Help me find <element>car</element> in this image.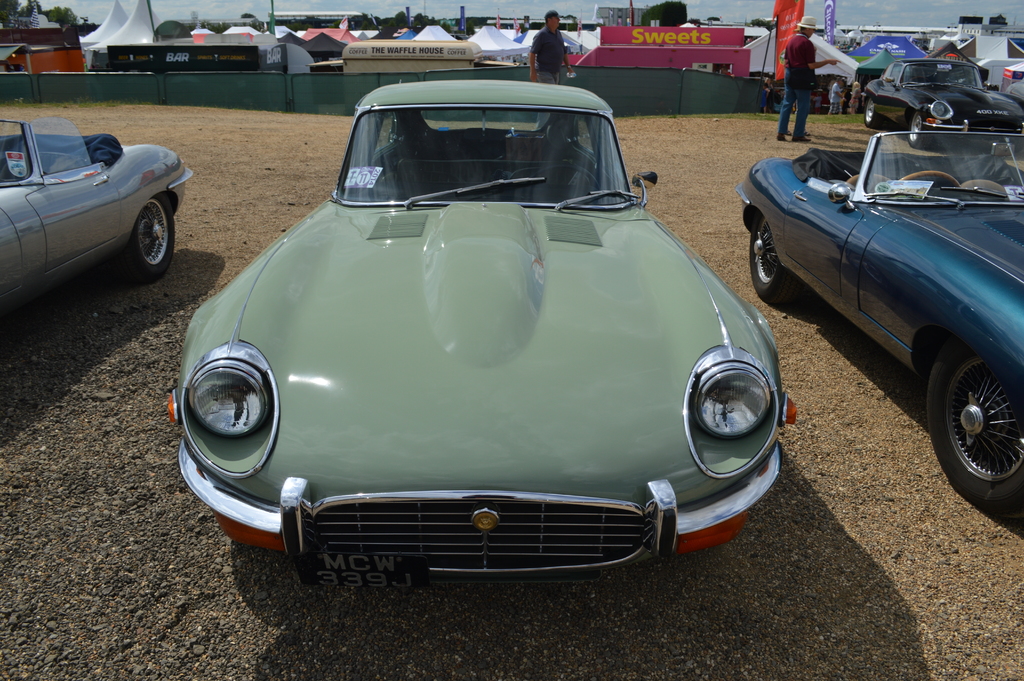
Found it: bbox(859, 58, 1023, 149).
